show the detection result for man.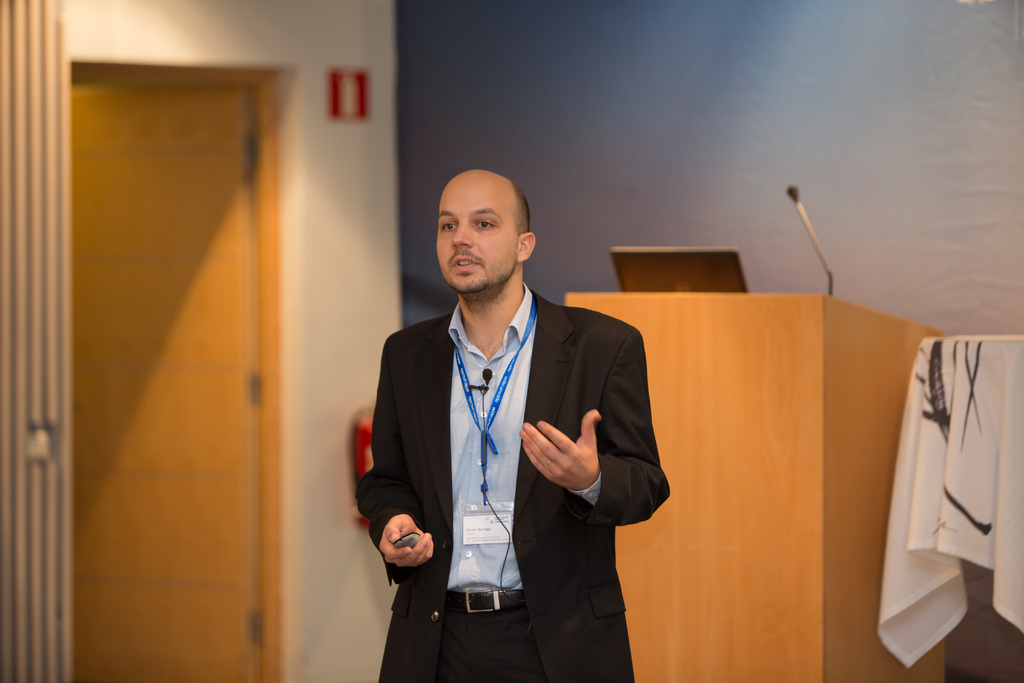
l=349, t=169, r=675, b=682.
